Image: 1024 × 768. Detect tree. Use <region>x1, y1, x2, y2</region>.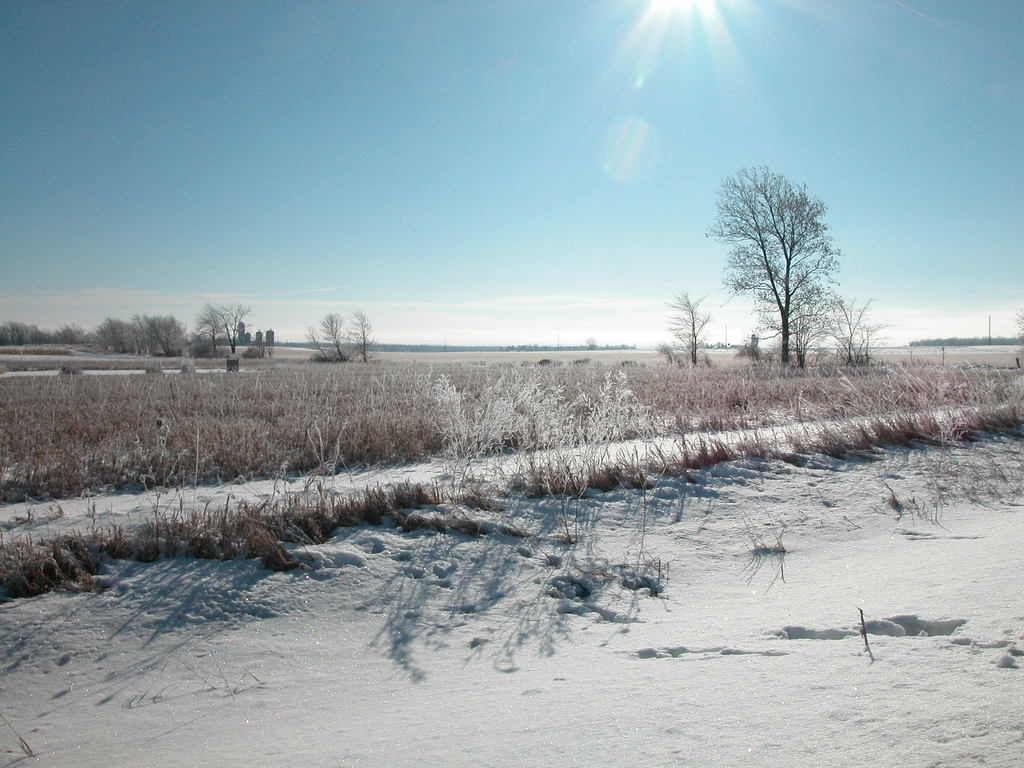
<region>312, 312, 344, 358</region>.
